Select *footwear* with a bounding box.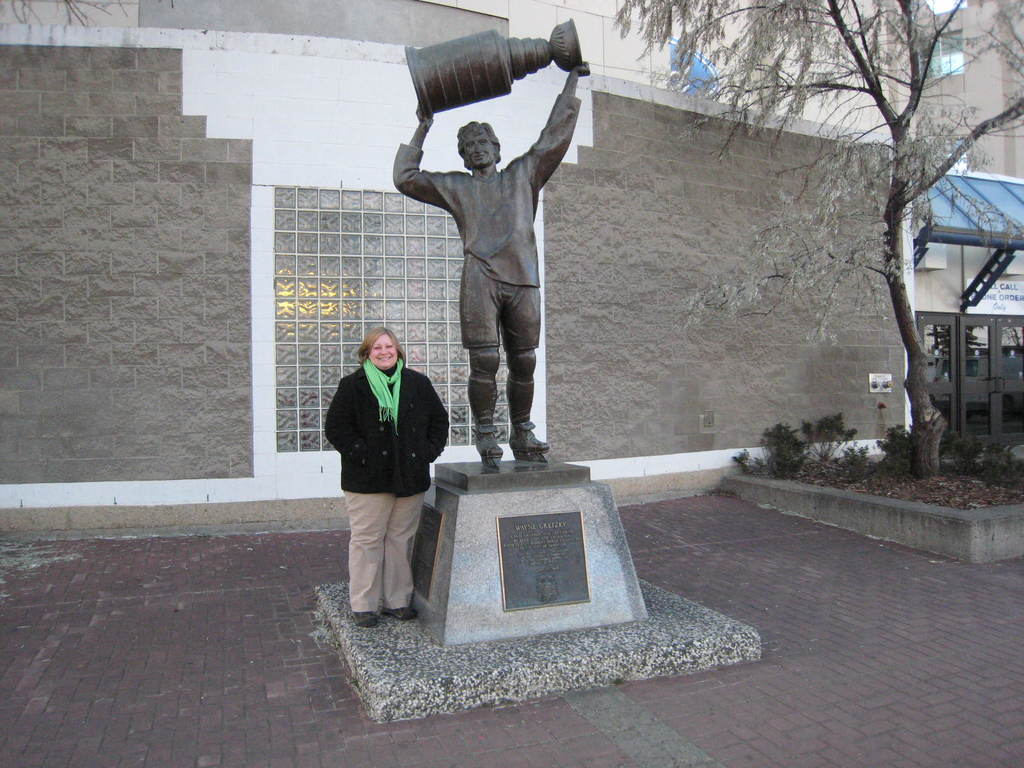
[377, 602, 417, 621].
